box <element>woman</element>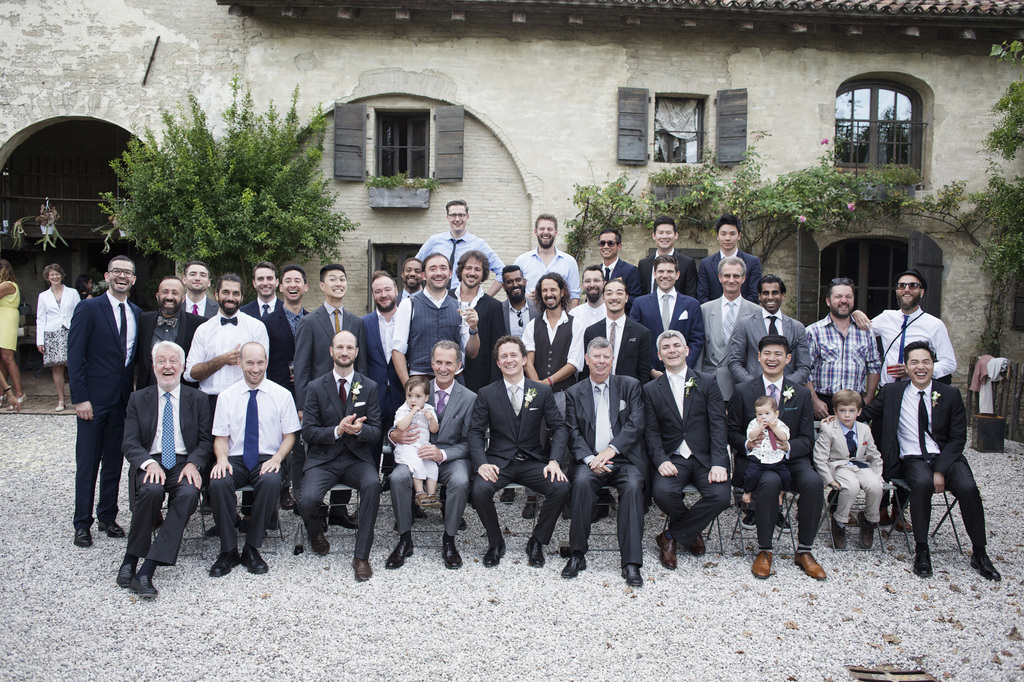
33,267,83,407
